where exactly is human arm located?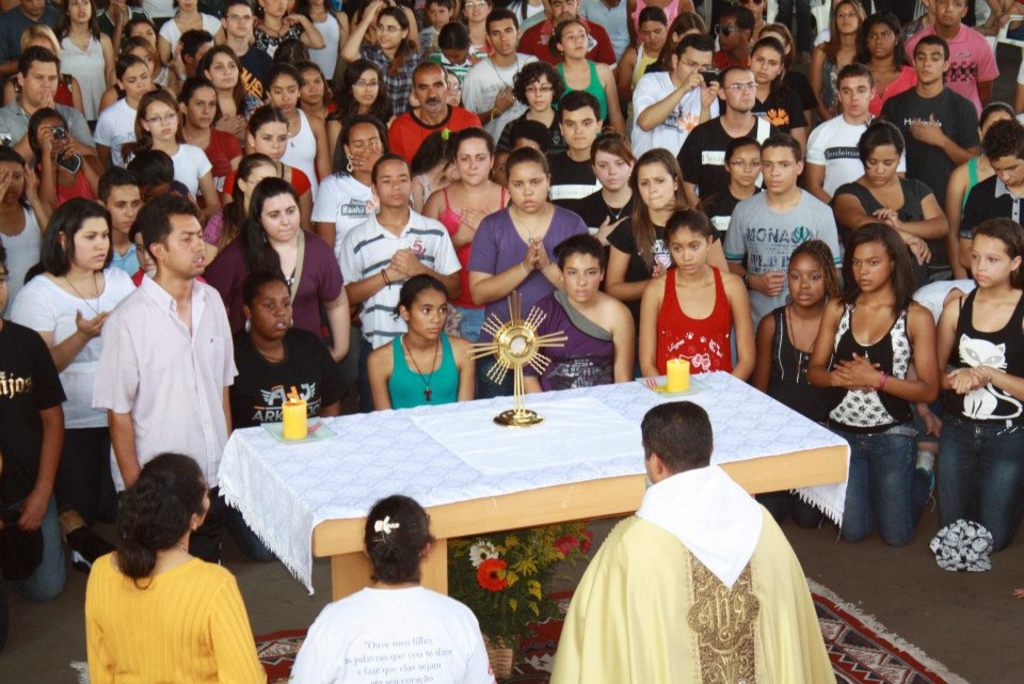
Its bounding box is bbox=(0, 16, 18, 73).
